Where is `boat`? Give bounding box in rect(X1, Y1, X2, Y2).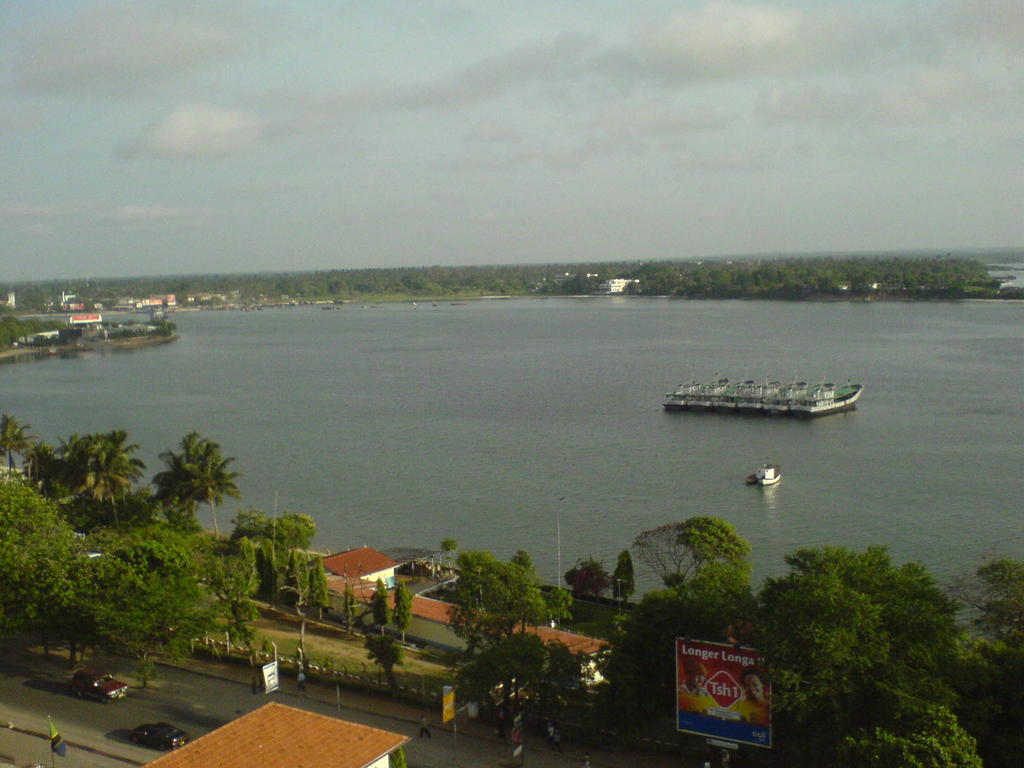
rect(756, 461, 783, 484).
